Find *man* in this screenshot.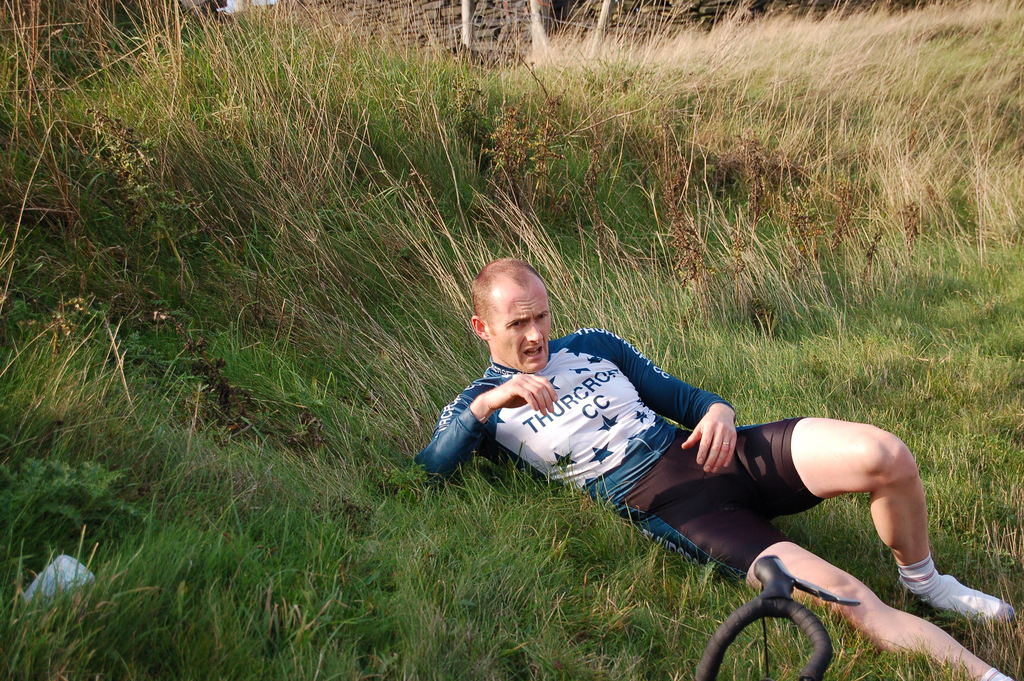
The bounding box for *man* is [410, 278, 979, 653].
